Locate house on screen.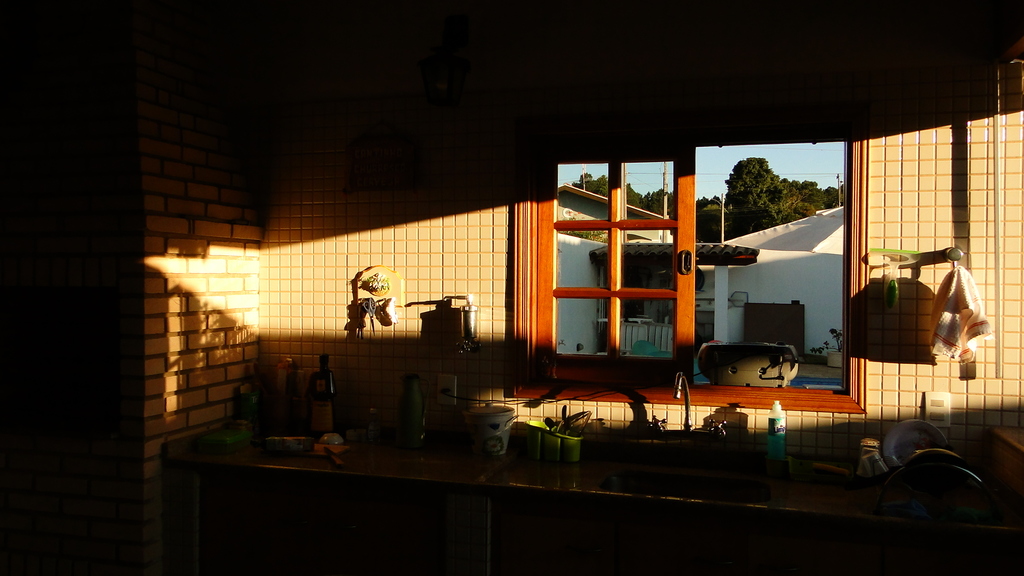
On screen at [559,179,676,362].
